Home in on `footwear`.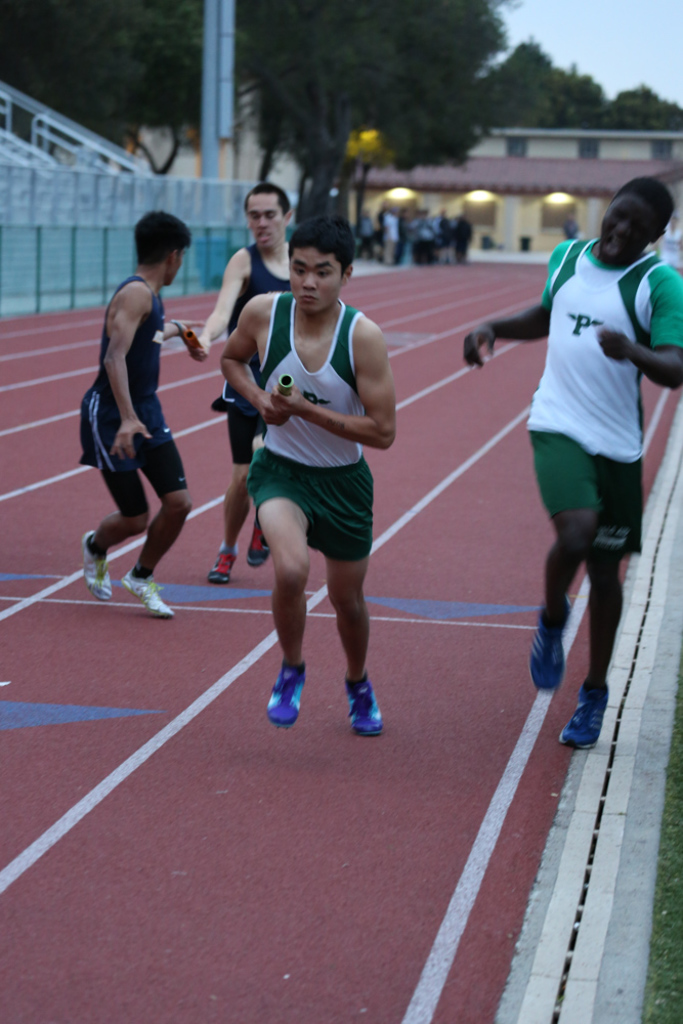
Homed in at <bbox>529, 600, 571, 696</bbox>.
